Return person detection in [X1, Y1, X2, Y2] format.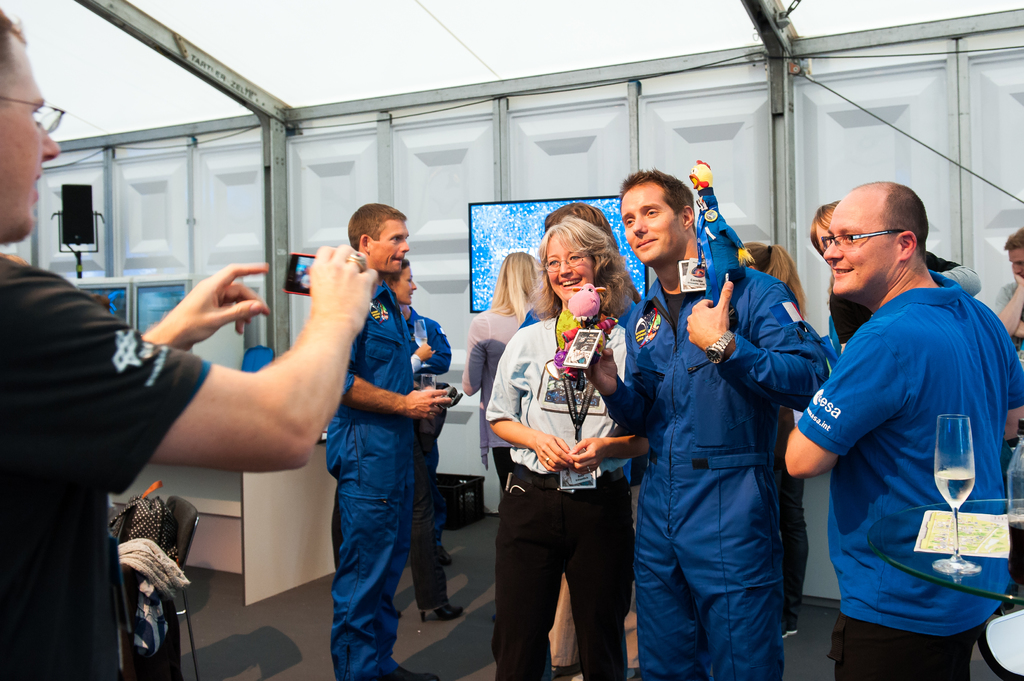
[409, 306, 467, 630].
